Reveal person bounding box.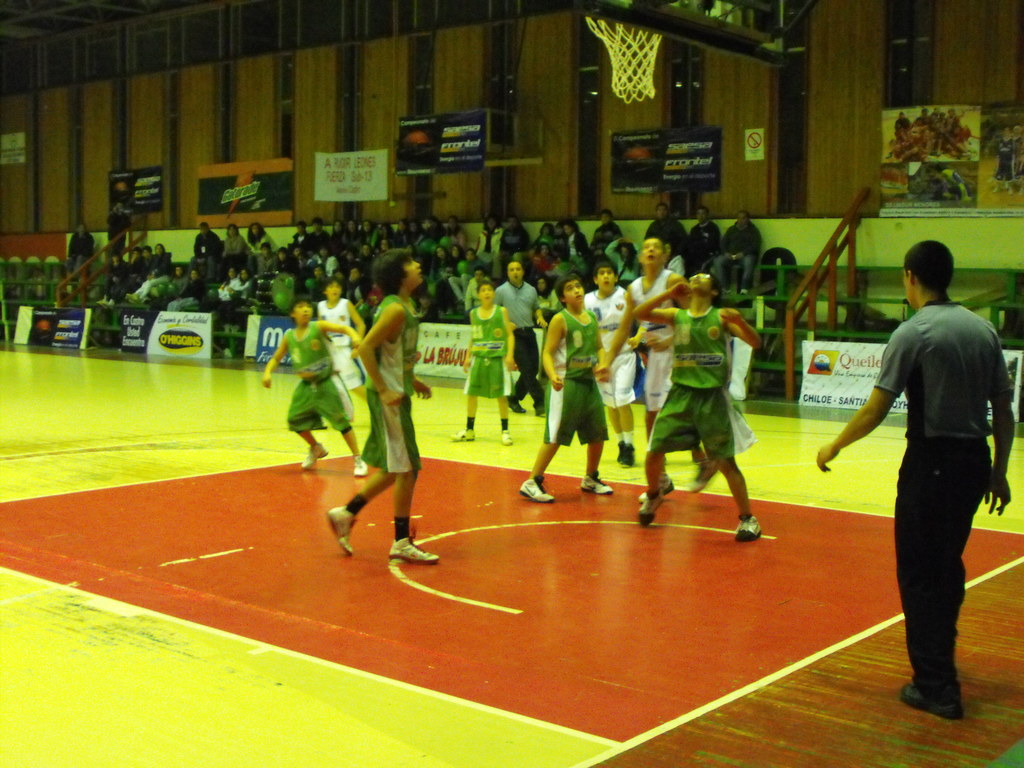
Revealed: Rect(815, 239, 1018, 719).
